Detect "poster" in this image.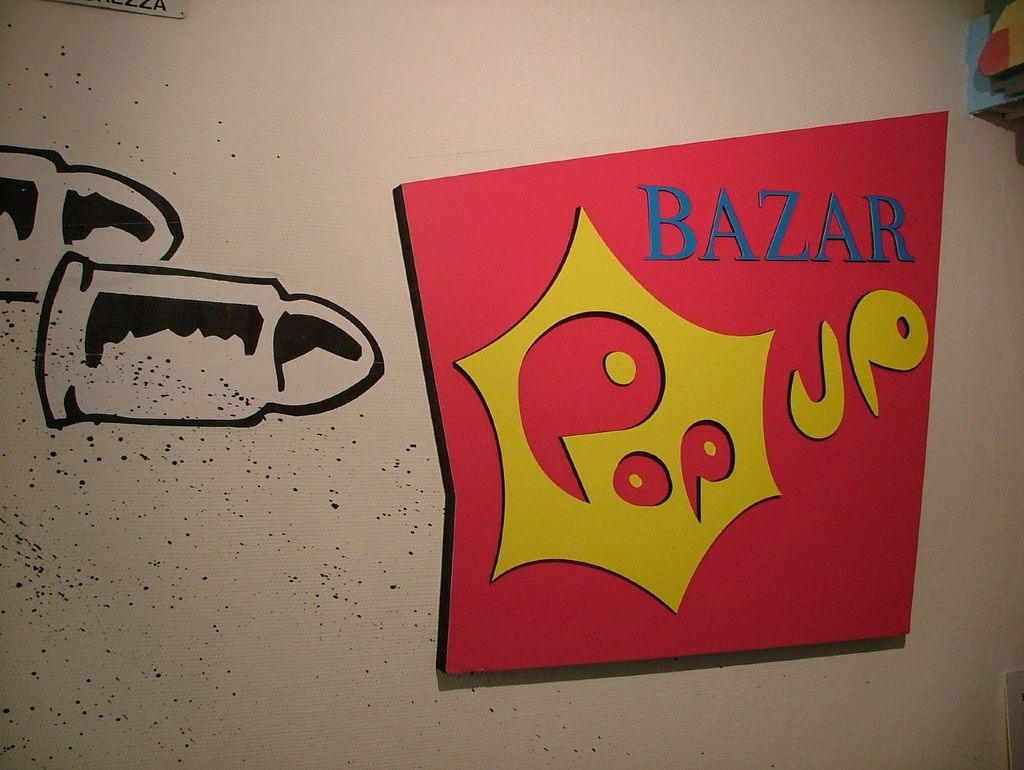
Detection: region(0, 0, 1023, 769).
